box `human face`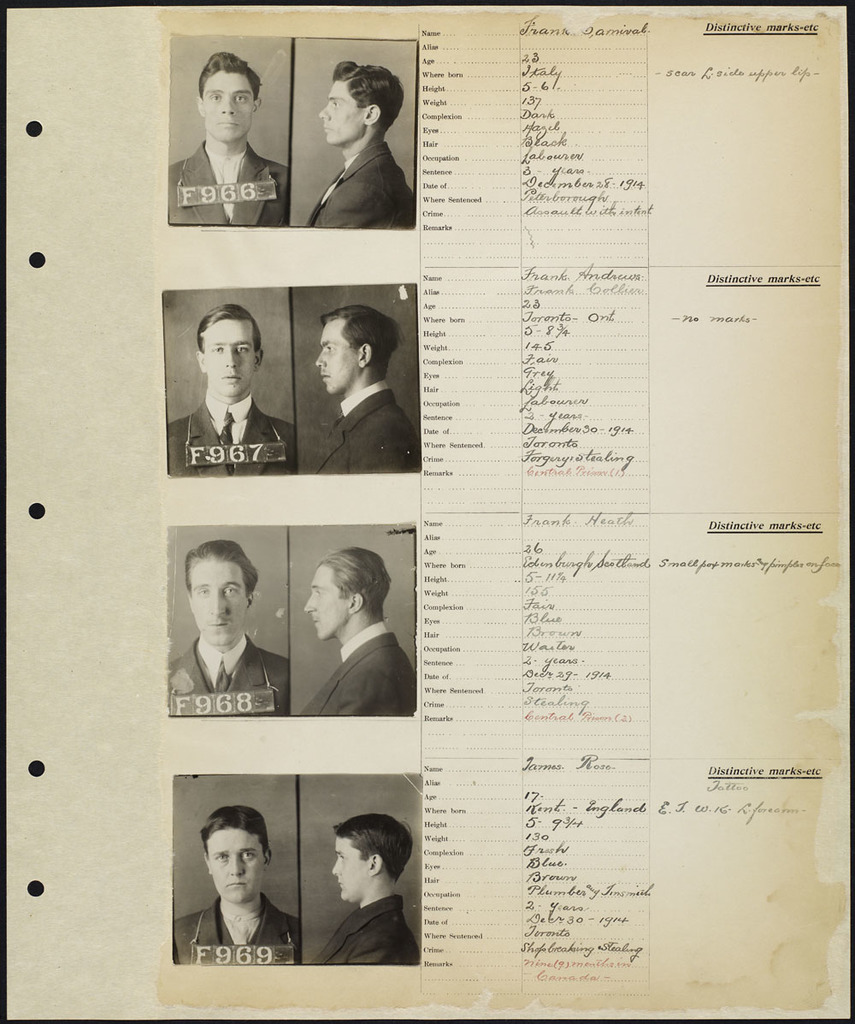
bbox=[316, 322, 363, 395]
